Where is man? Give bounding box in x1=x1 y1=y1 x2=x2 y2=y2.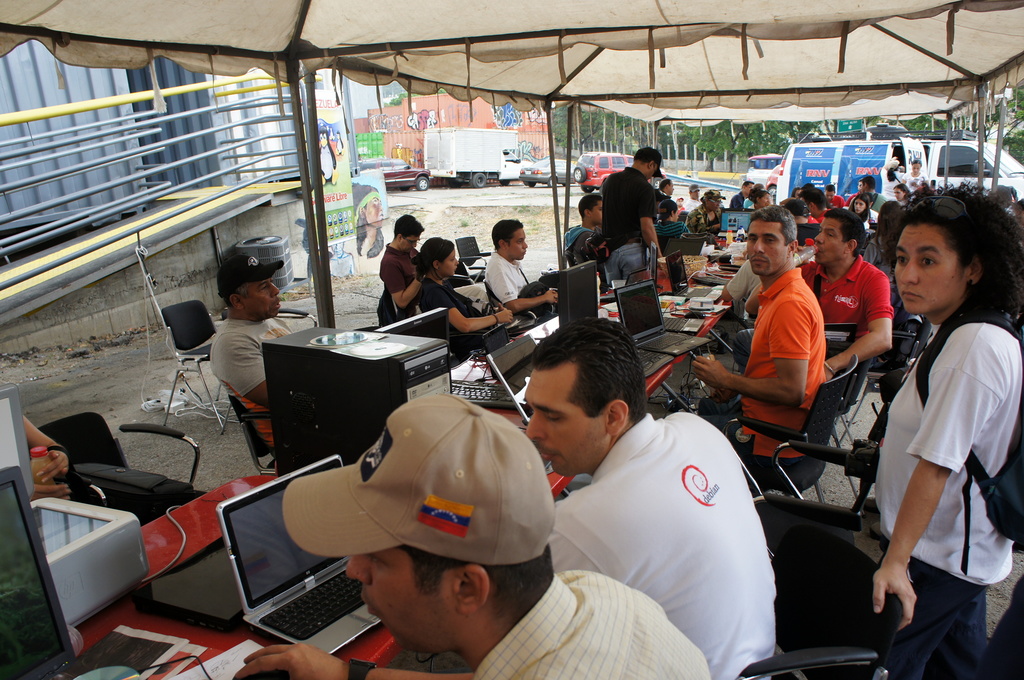
x1=531 y1=312 x2=781 y2=679.
